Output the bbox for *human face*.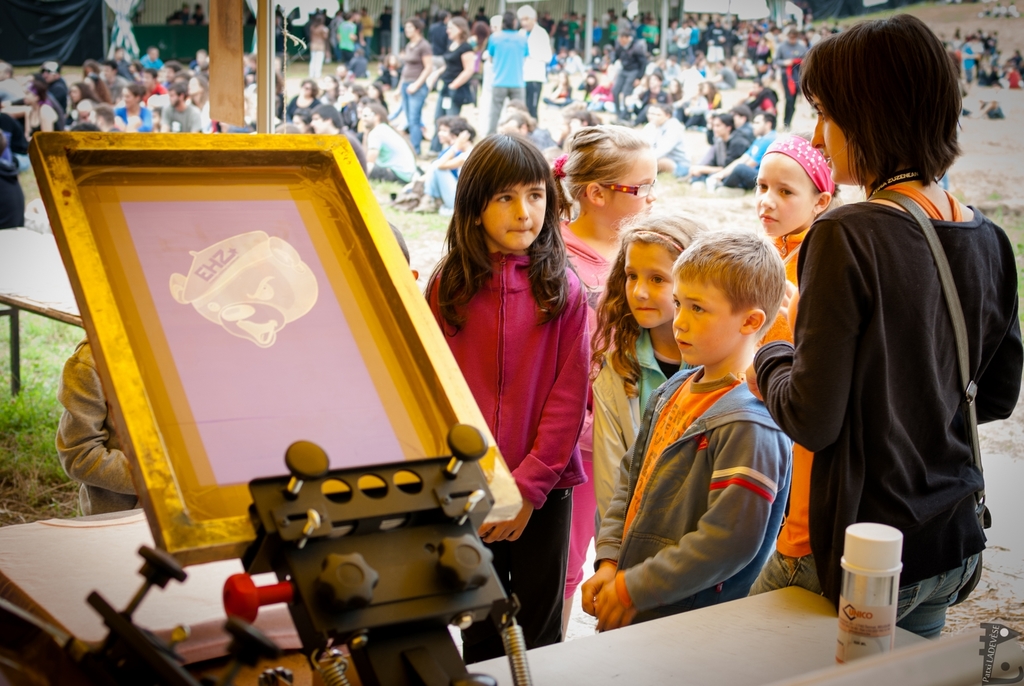
box=[666, 277, 736, 366].
